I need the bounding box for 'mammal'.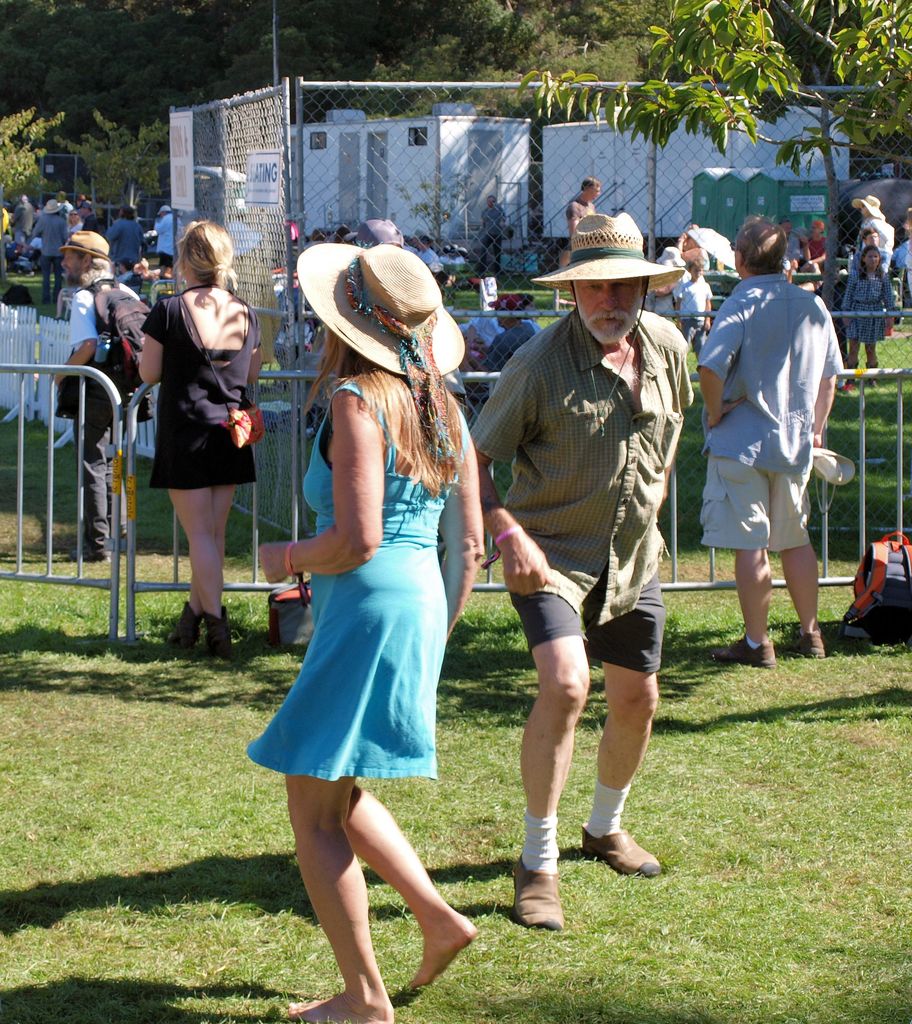
Here it is: crop(840, 242, 897, 380).
